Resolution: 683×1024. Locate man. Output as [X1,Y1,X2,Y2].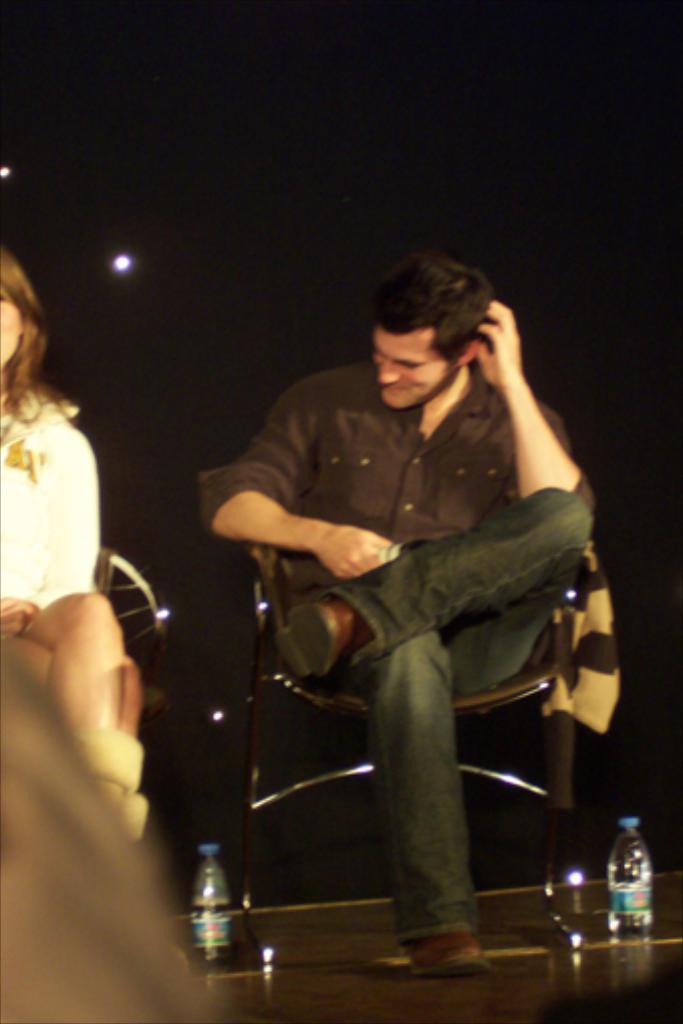
[201,246,600,978].
